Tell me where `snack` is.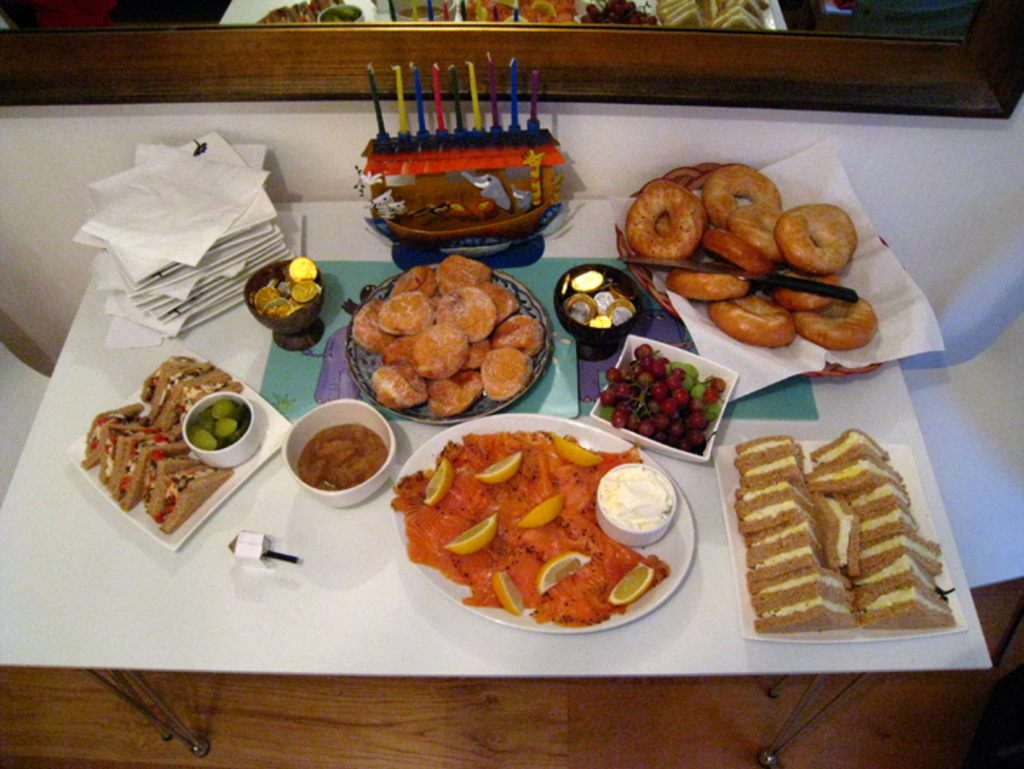
`snack` is at bbox=(707, 428, 957, 655).
